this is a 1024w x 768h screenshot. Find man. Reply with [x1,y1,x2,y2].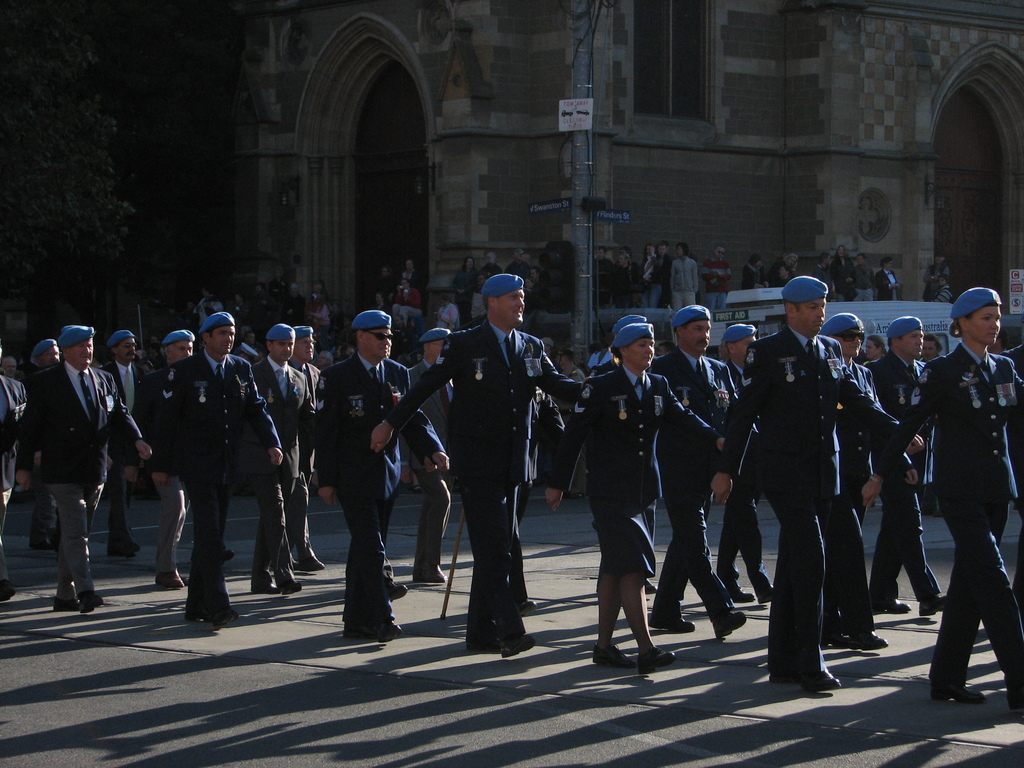
[511,384,563,611].
